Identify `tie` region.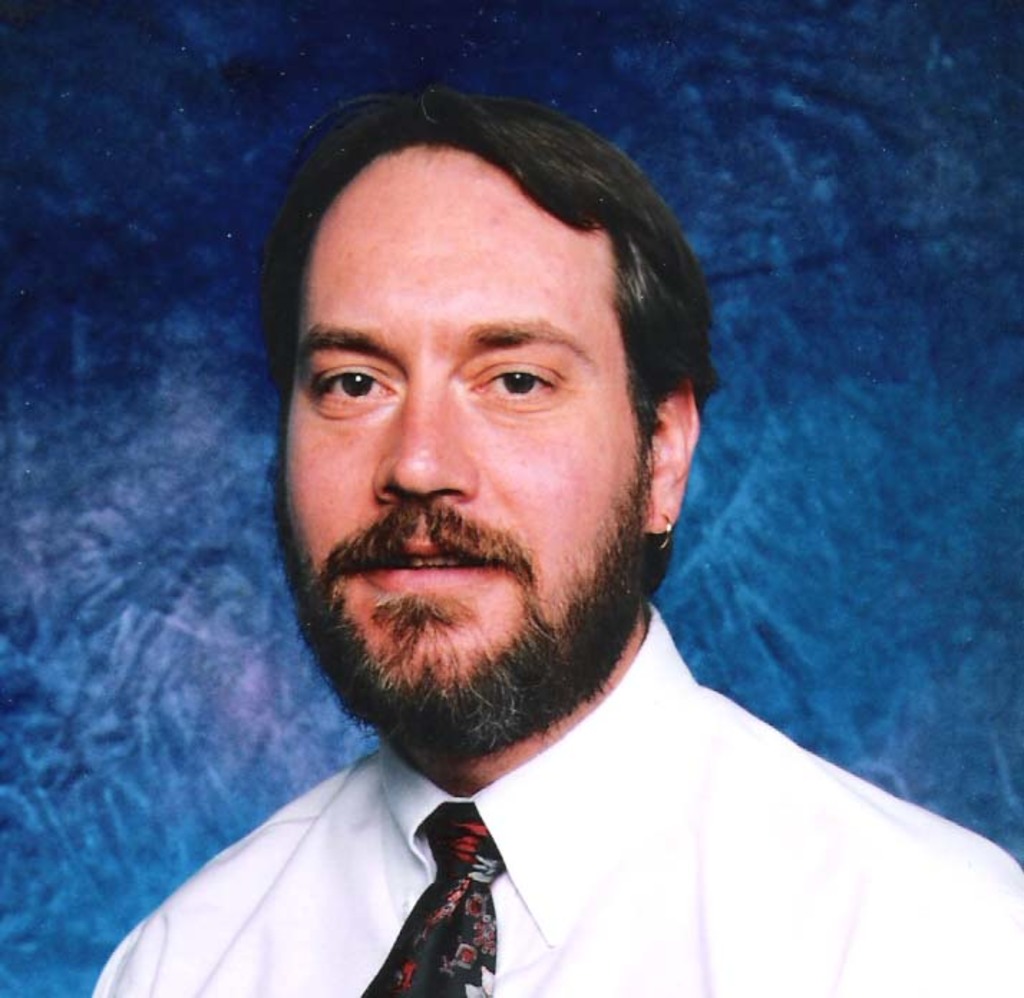
Region: bbox(354, 799, 513, 997).
